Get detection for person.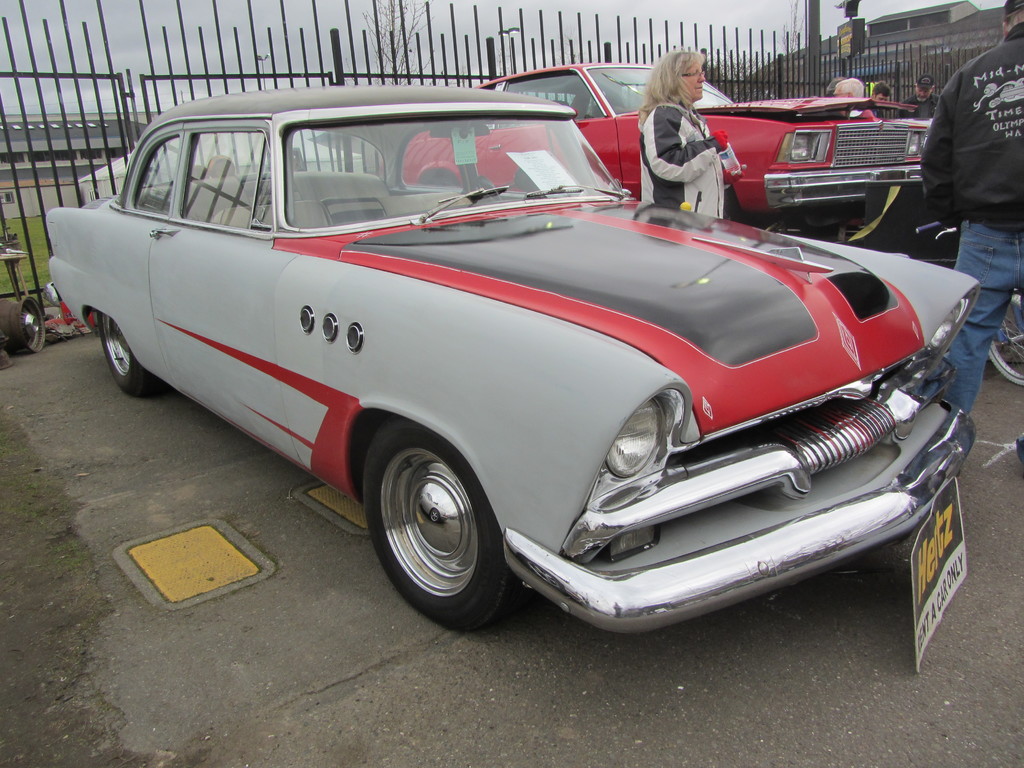
Detection: region(915, 0, 1023, 417).
